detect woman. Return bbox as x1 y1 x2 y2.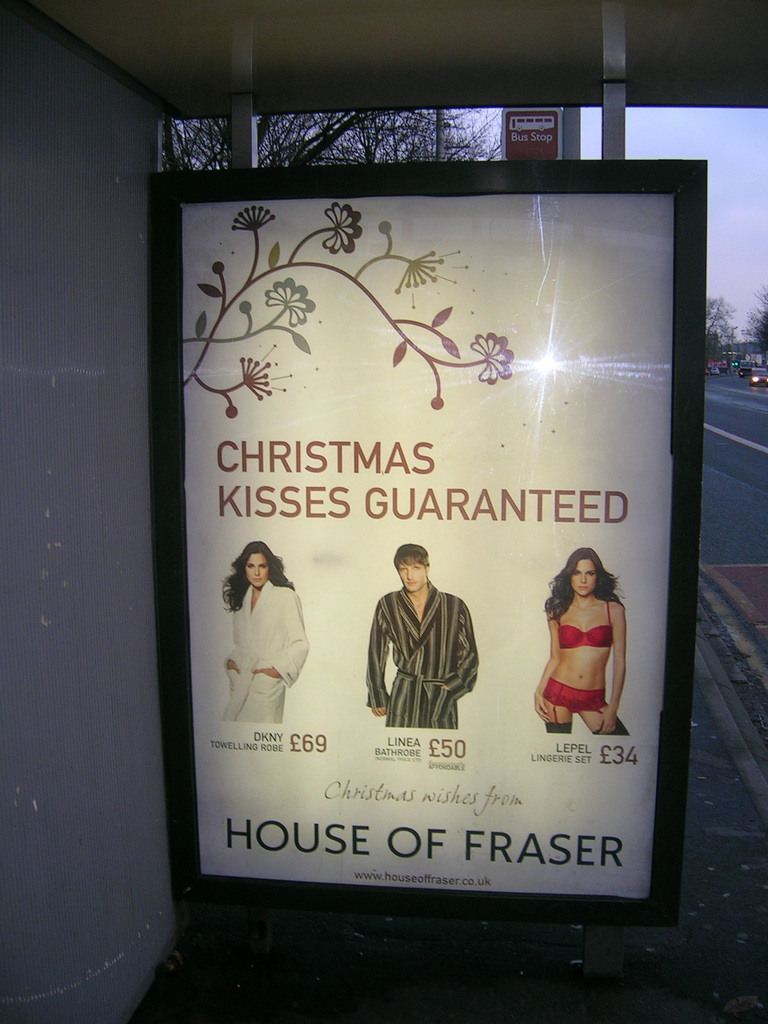
217 540 308 721.
